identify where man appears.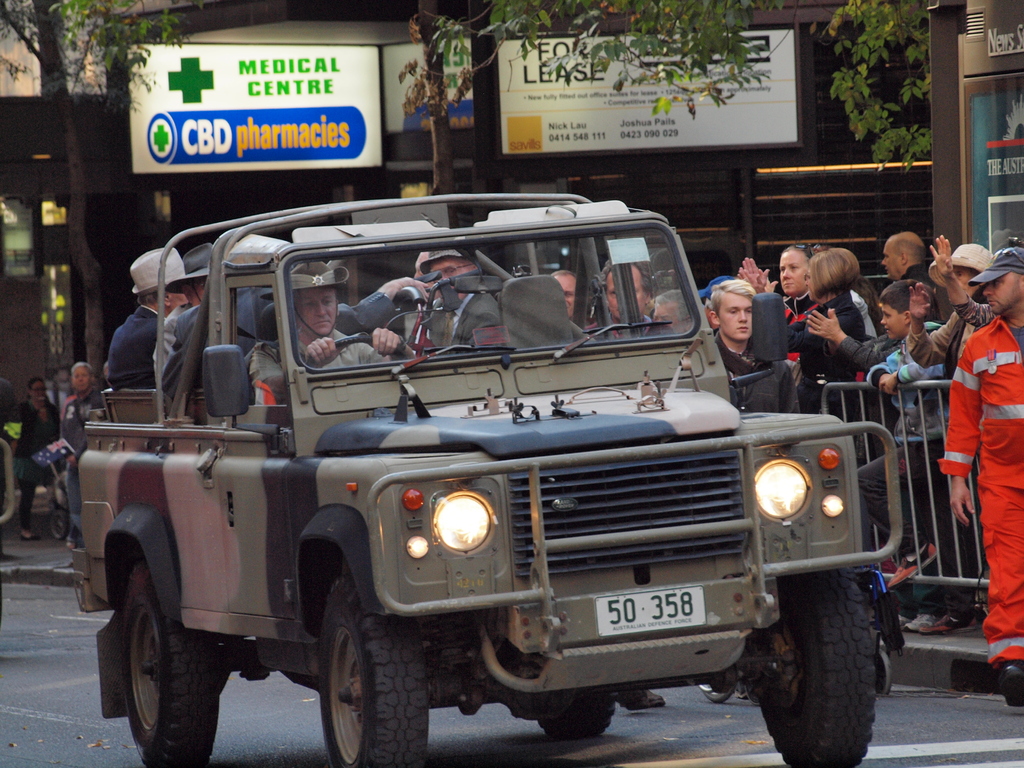
Appears at [x1=106, y1=247, x2=189, y2=386].
